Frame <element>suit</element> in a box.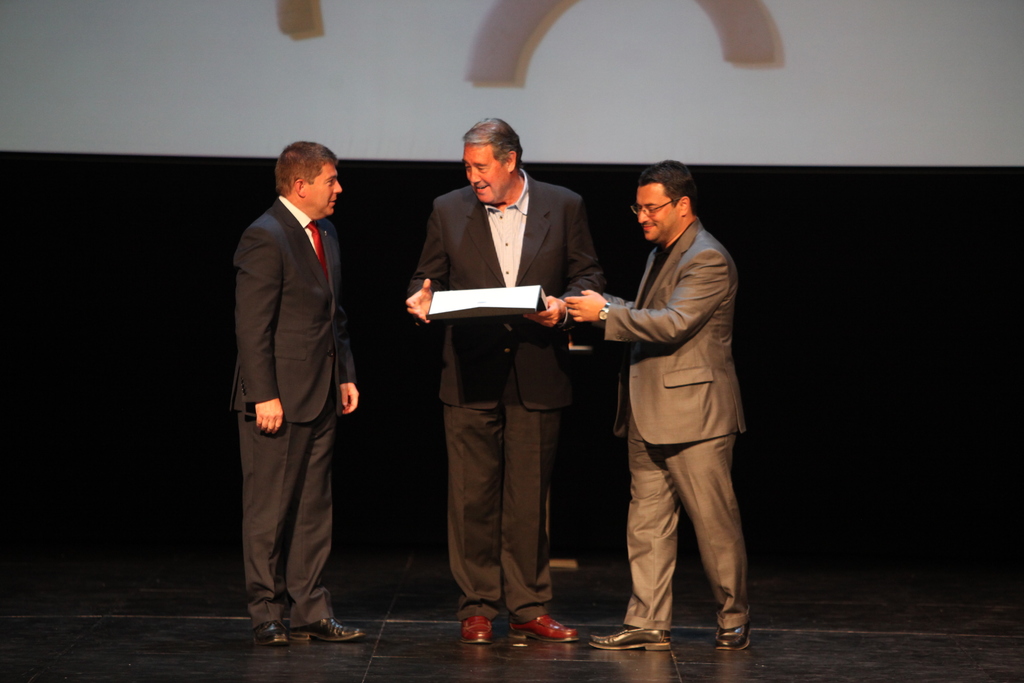
(left=227, top=128, right=362, bottom=664).
